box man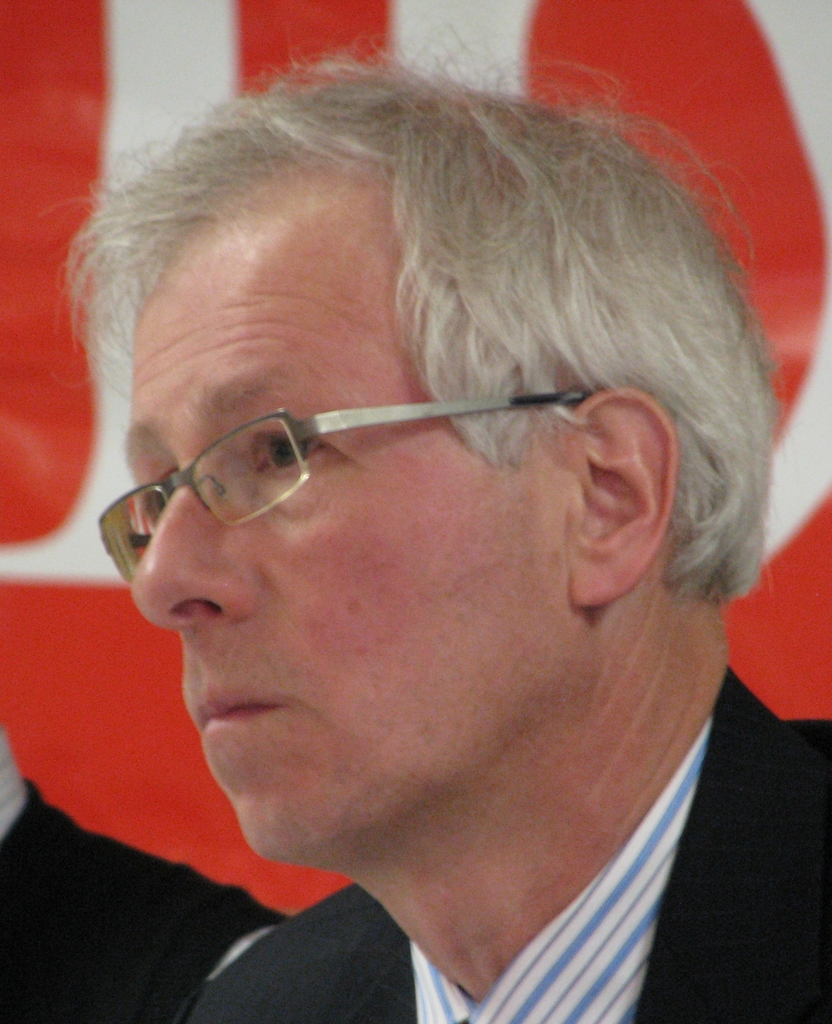
(left=0, top=65, right=831, bottom=1019)
